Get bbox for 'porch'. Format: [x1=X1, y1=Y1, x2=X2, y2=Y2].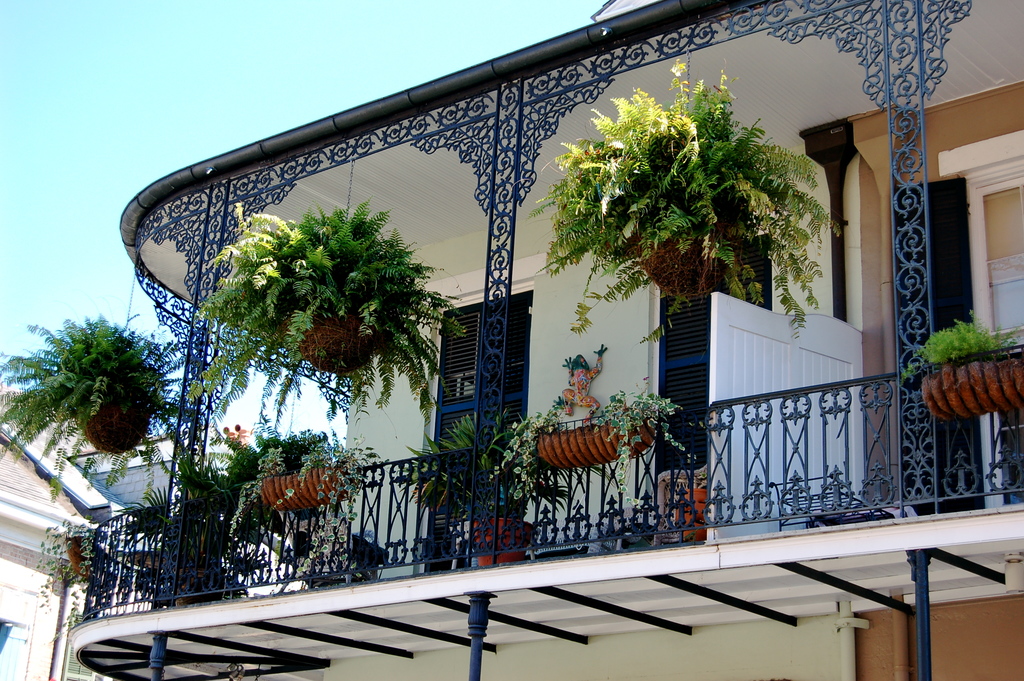
[x1=79, y1=340, x2=1023, y2=625].
